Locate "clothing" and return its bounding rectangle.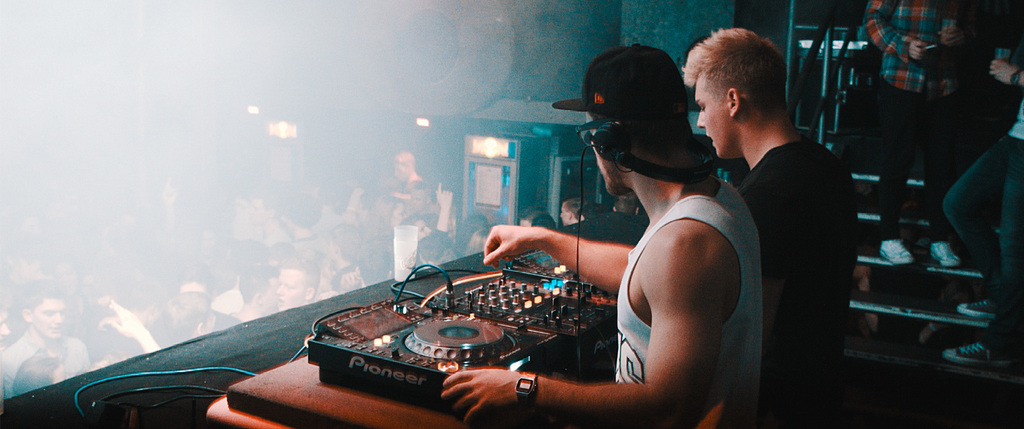
left=691, top=77, right=856, bottom=391.
